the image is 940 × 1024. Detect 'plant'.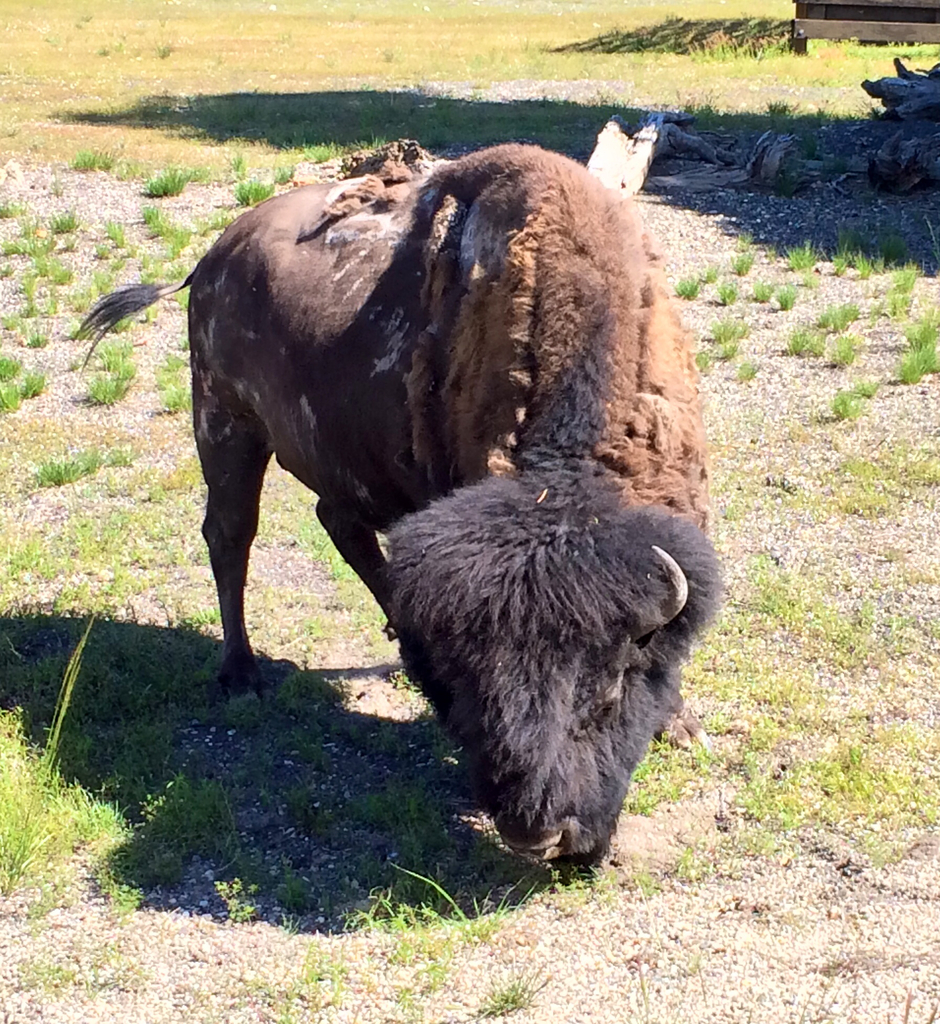
Detection: [825, 335, 857, 370].
